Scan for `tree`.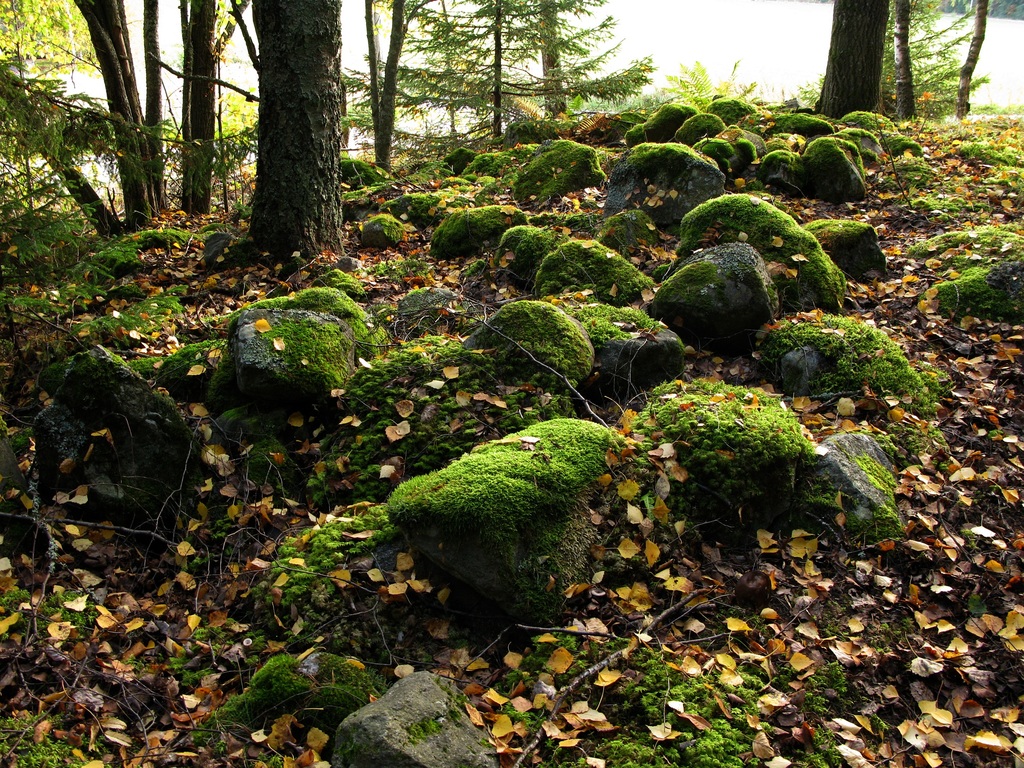
Scan result: rect(216, 17, 356, 257).
